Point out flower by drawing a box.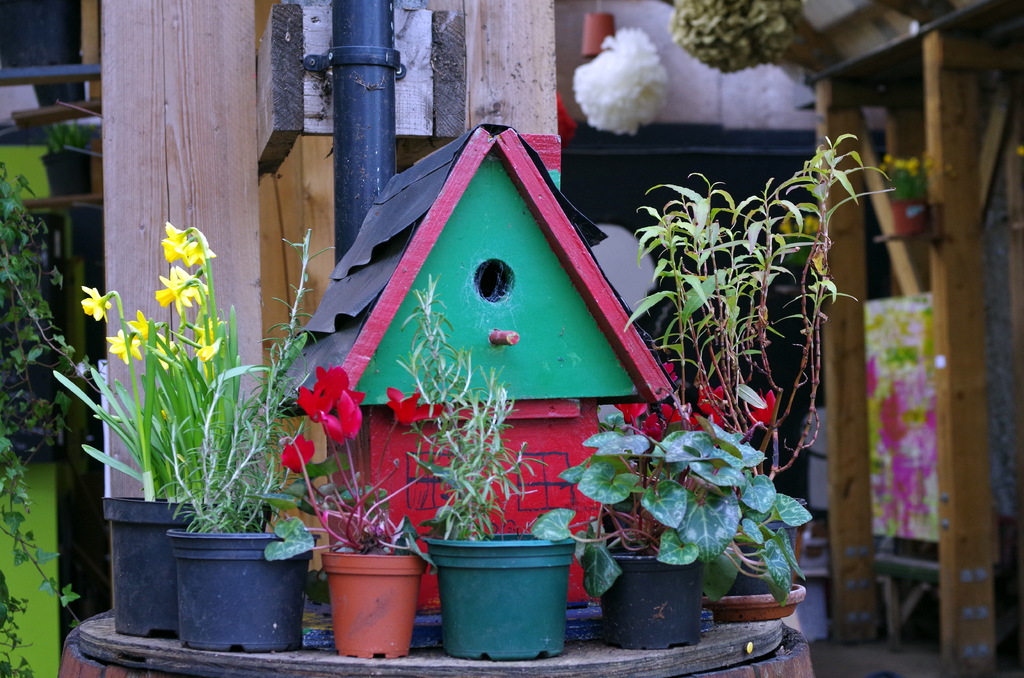
109,310,173,359.
